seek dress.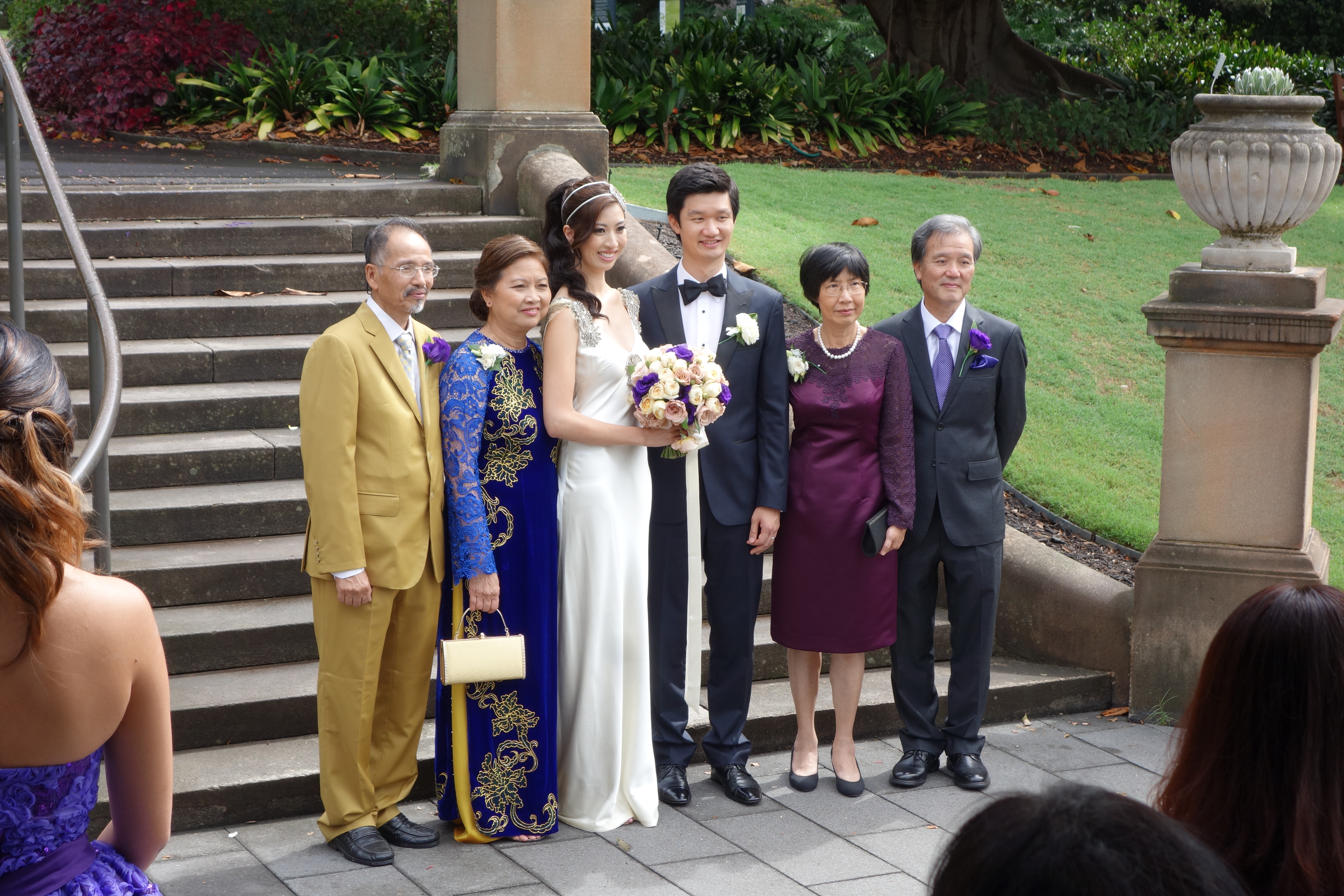
<box>131,72,164,205</box>.
